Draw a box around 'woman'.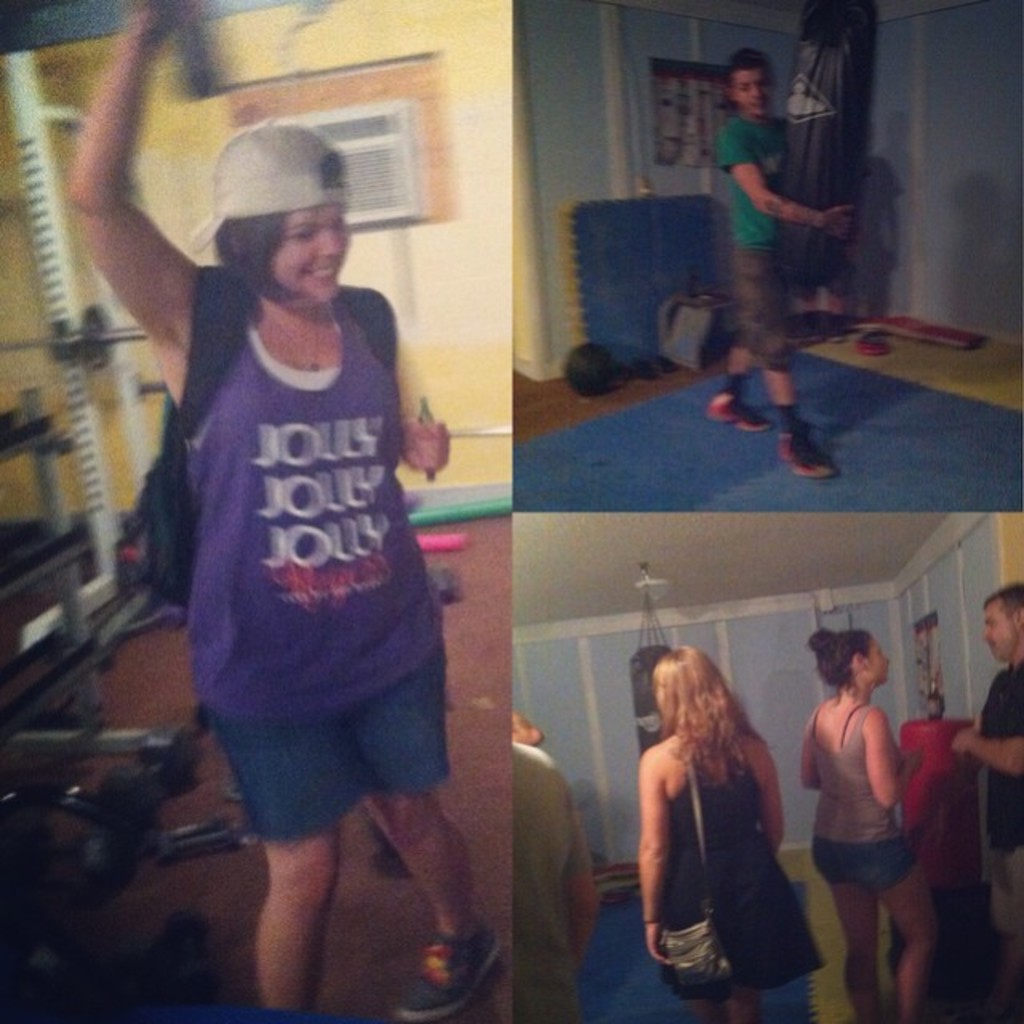
(x1=800, y1=627, x2=923, y2=1022).
